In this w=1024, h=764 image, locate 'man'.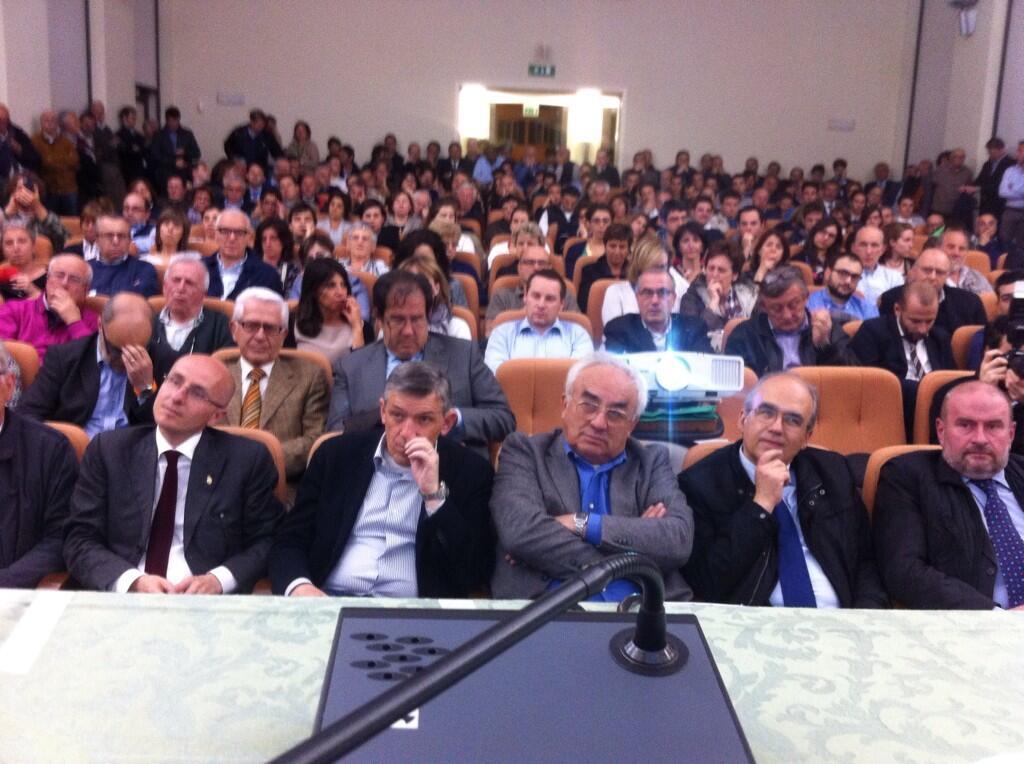
Bounding box: 74,211,158,297.
